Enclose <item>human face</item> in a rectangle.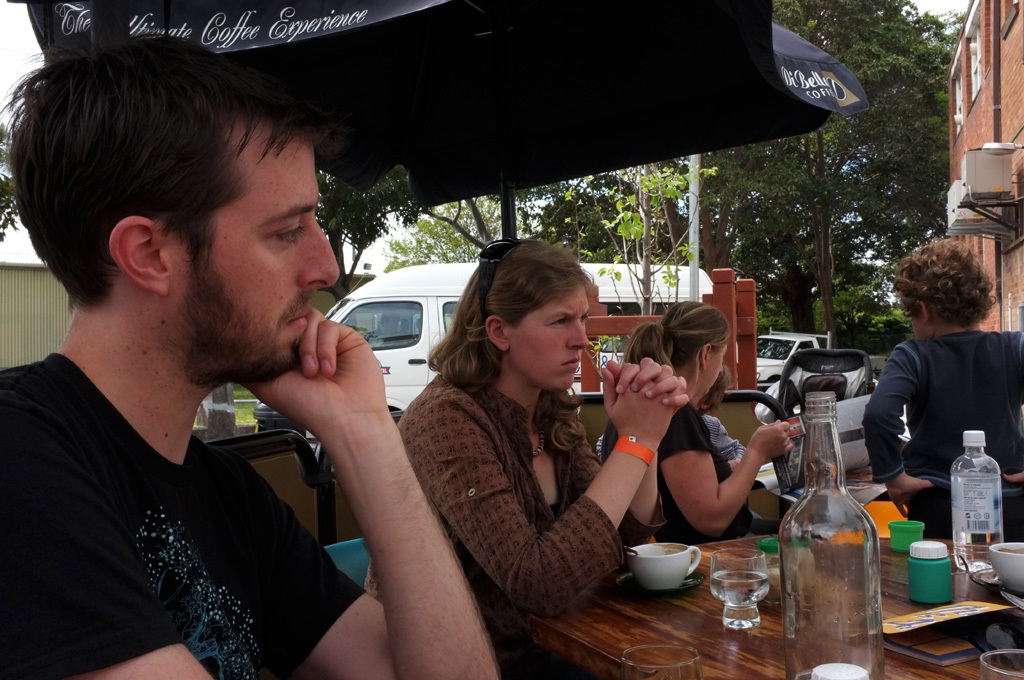
{"x1": 505, "y1": 286, "x2": 597, "y2": 393}.
